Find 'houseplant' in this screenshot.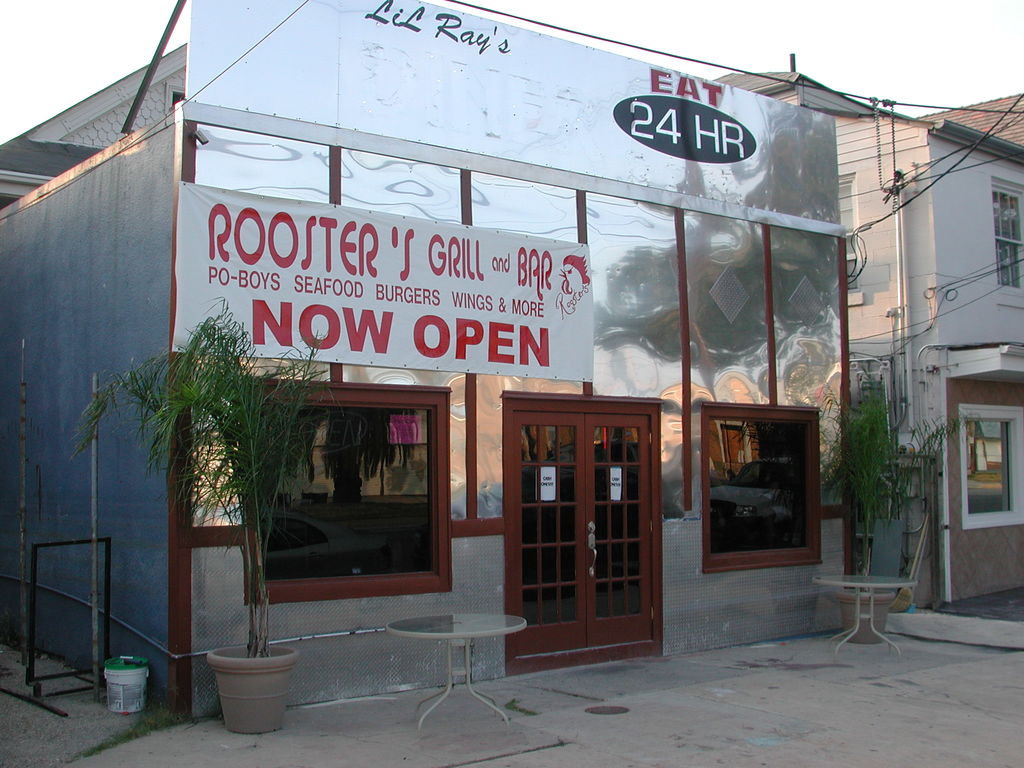
The bounding box for 'houseplant' is 810/360/975/641.
